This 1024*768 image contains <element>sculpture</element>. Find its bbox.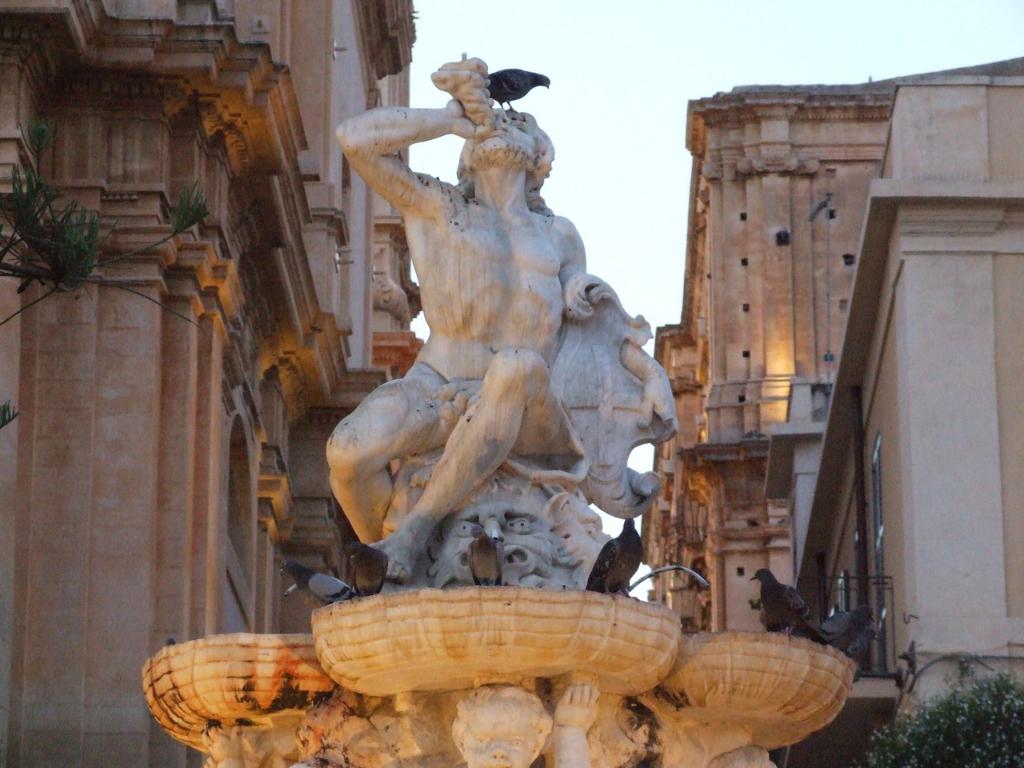
<region>305, 58, 680, 649</region>.
